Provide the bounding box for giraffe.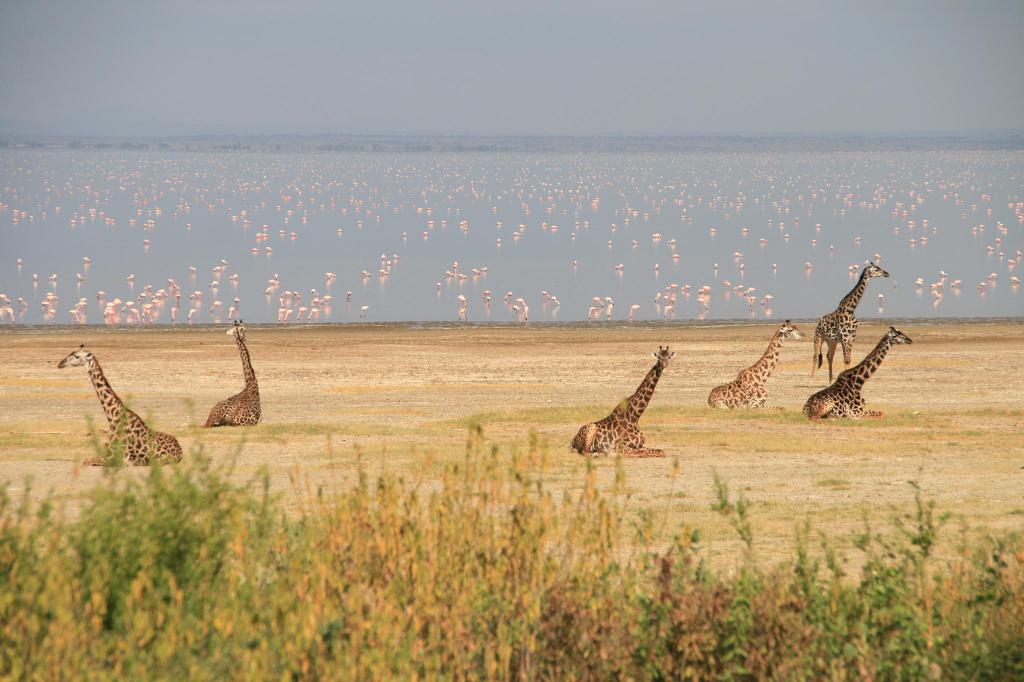
bbox=(58, 346, 183, 465).
